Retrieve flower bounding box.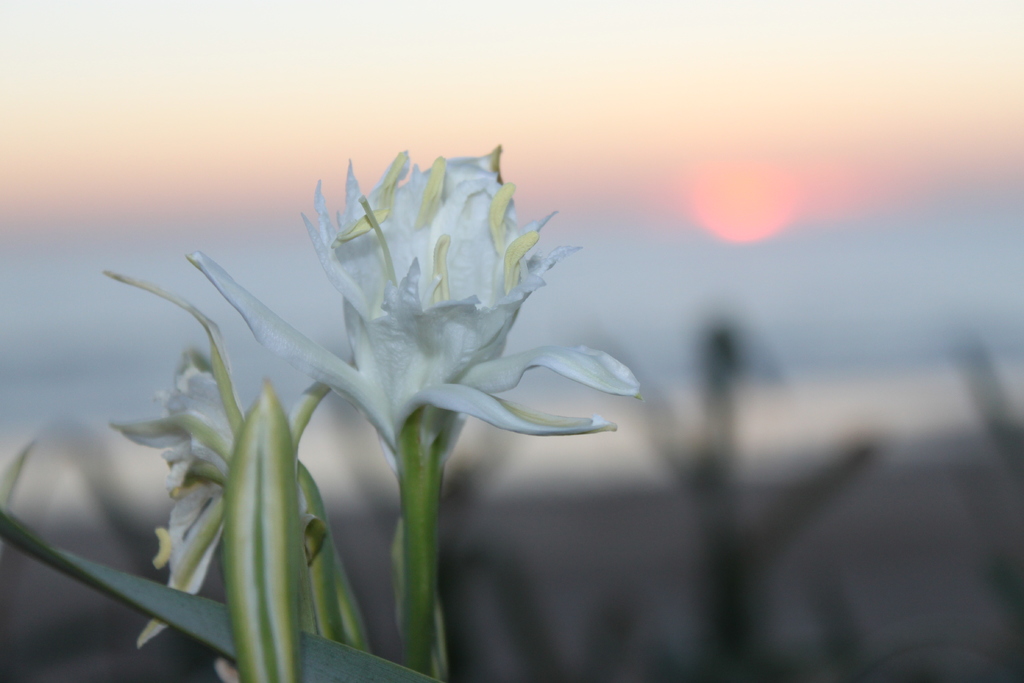
Bounding box: pyautogui.locateOnScreen(98, 269, 308, 655).
